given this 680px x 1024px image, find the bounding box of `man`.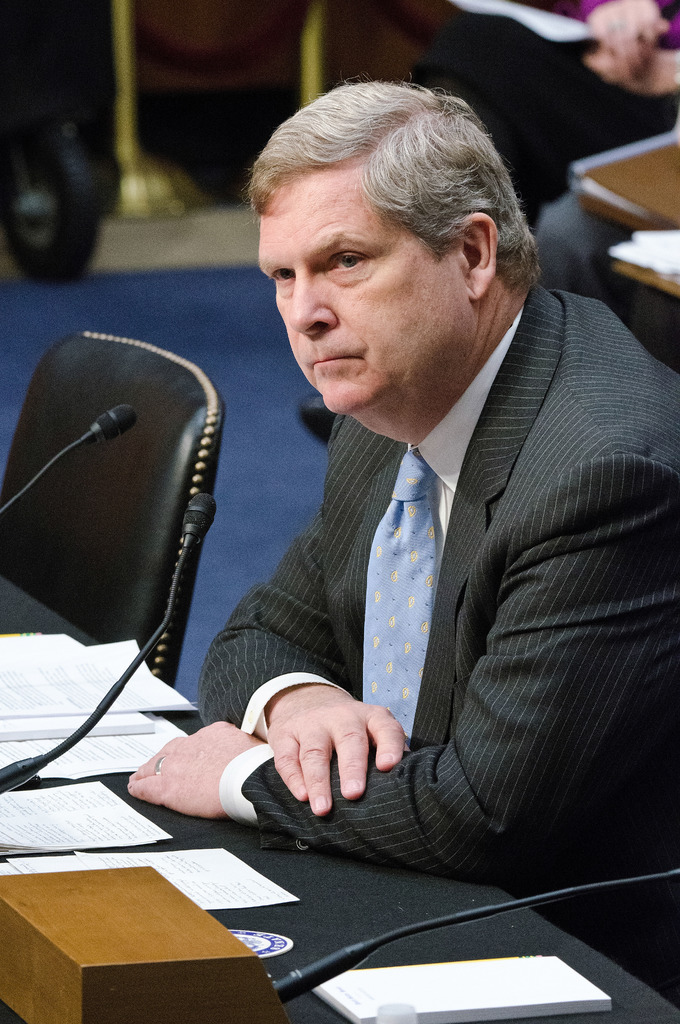
[left=126, top=70, right=679, bottom=1014].
